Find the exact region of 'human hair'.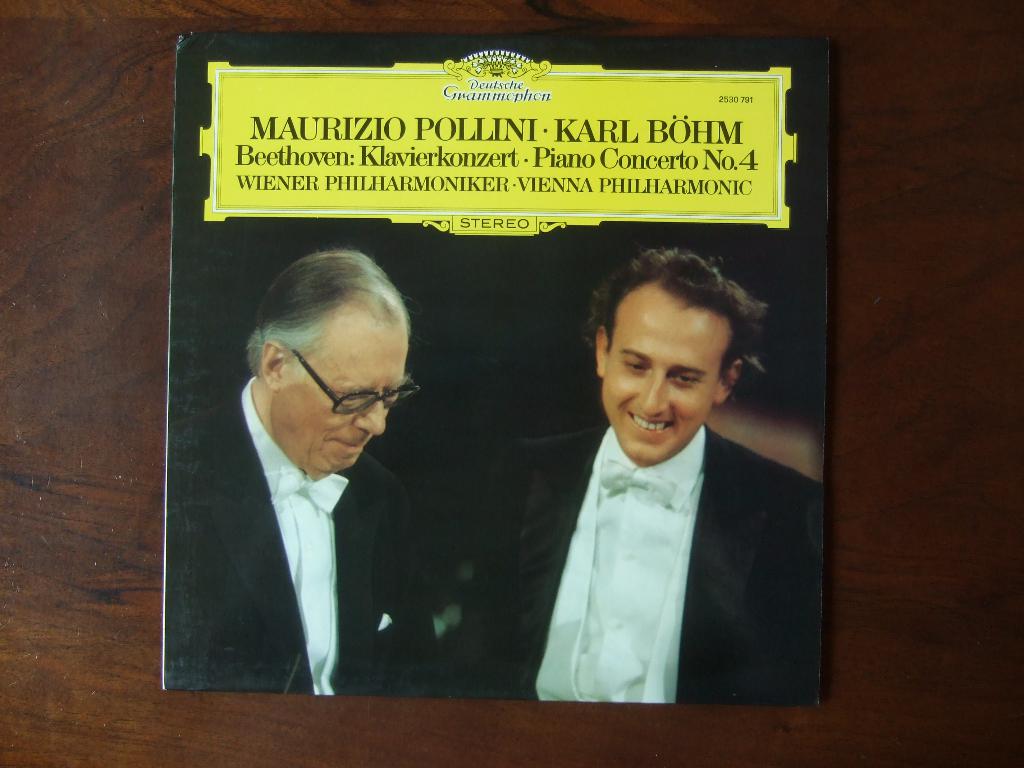
Exact region: detection(241, 247, 420, 382).
